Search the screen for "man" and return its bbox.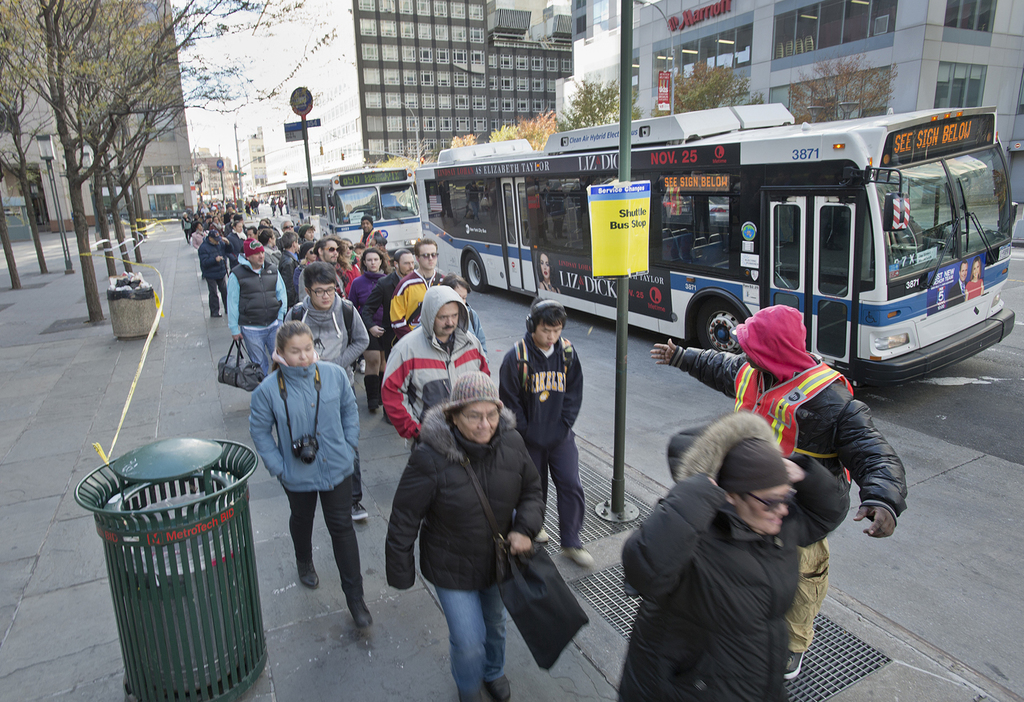
Found: left=946, top=262, right=969, bottom=308.
